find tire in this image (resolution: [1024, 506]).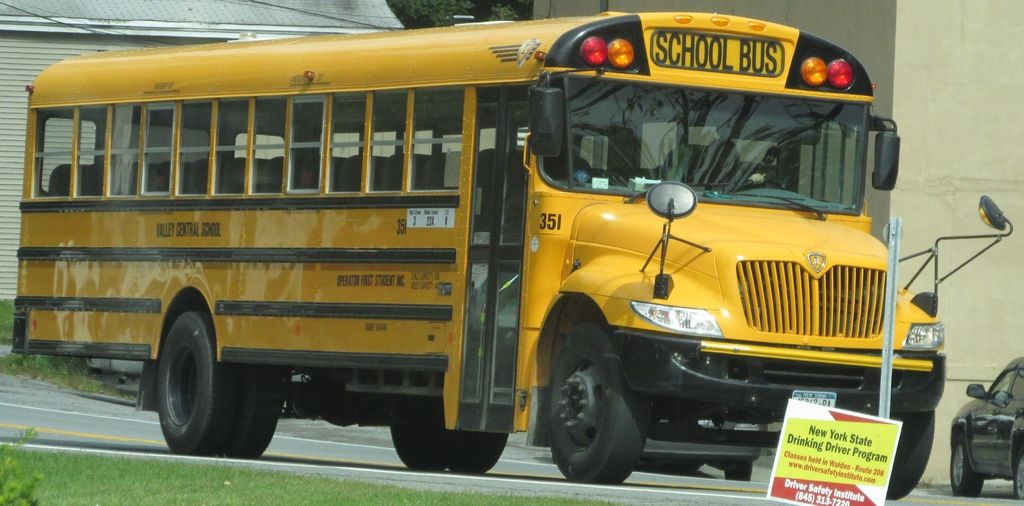
[left=842, top=405, right=934, bottom=502].
